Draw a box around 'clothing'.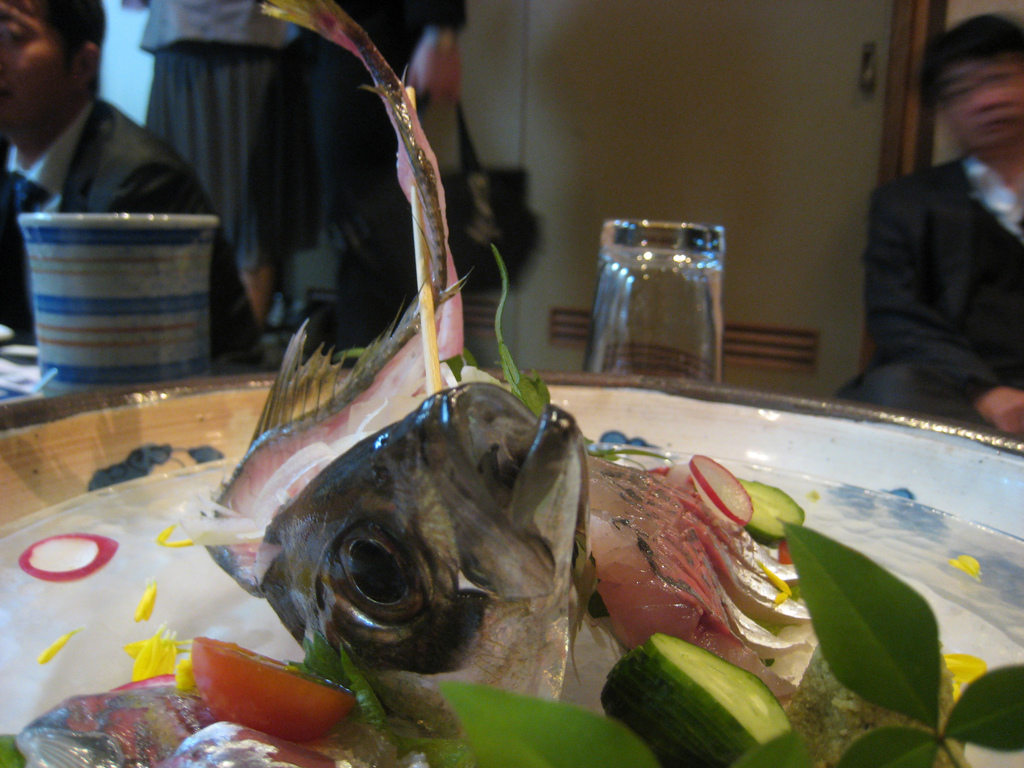
847:95:1023:435.
